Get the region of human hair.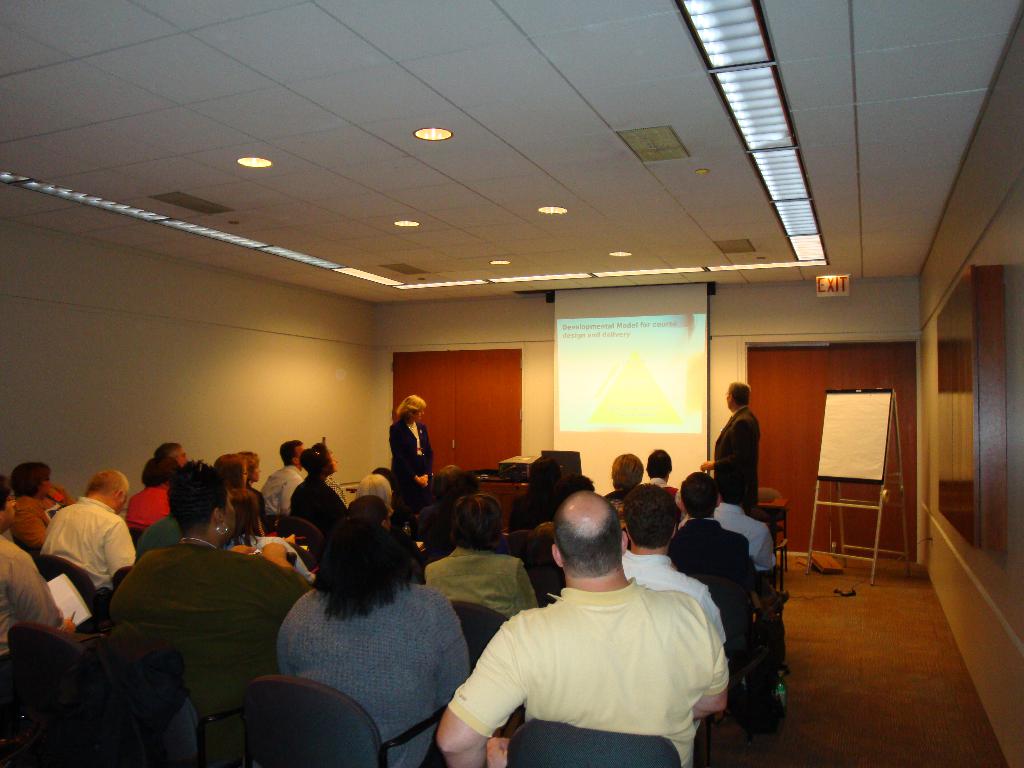
left=394, top=394, right=429, bottom=426.
